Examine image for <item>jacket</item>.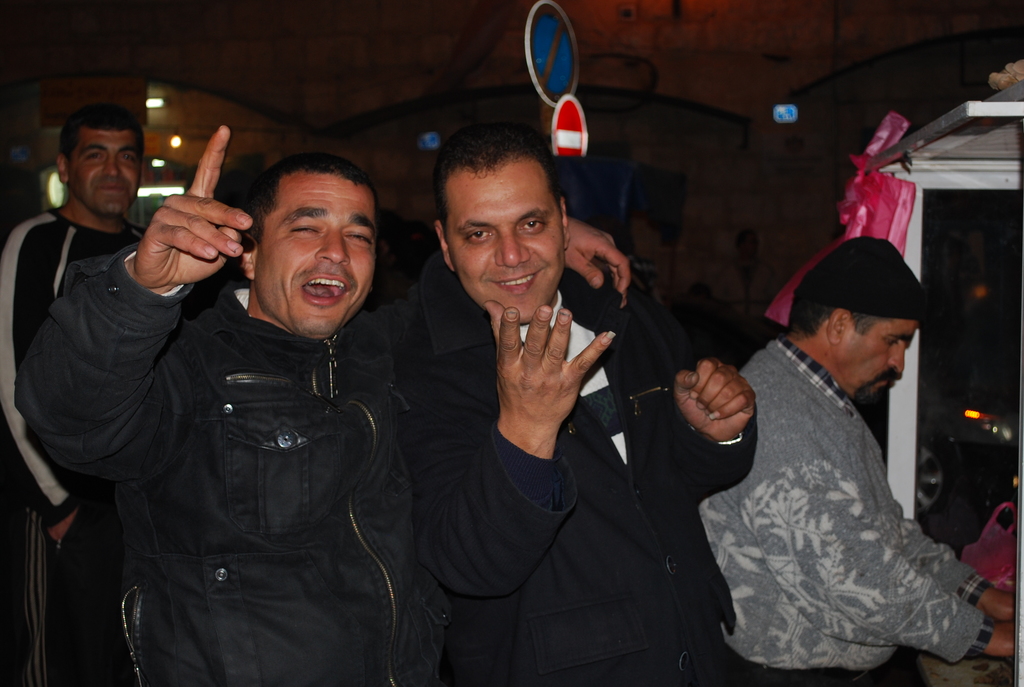
Examination result: region(388, 249, 758, 677).
